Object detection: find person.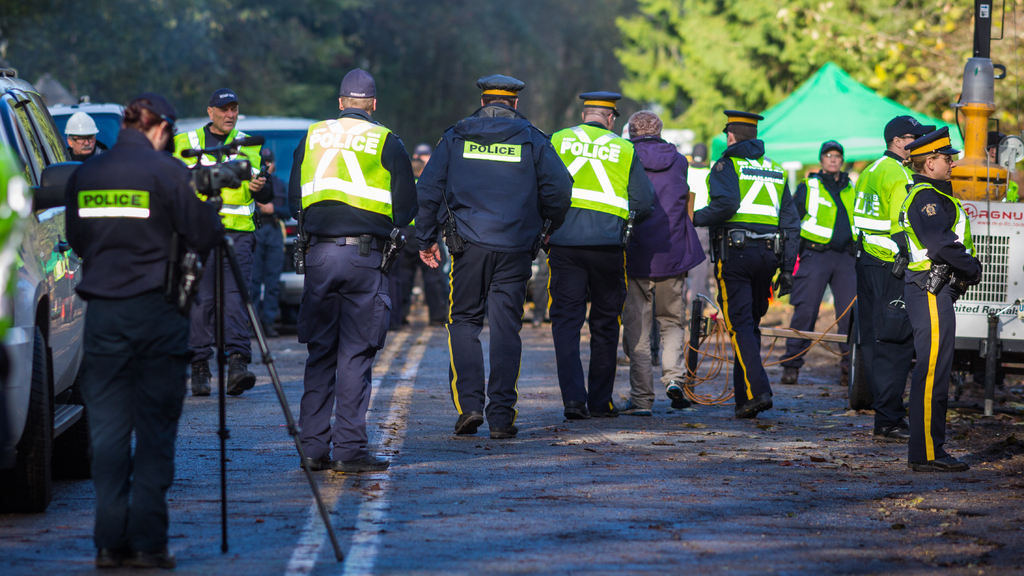
(x1=615, y1=105, x2=707, y2=420).
